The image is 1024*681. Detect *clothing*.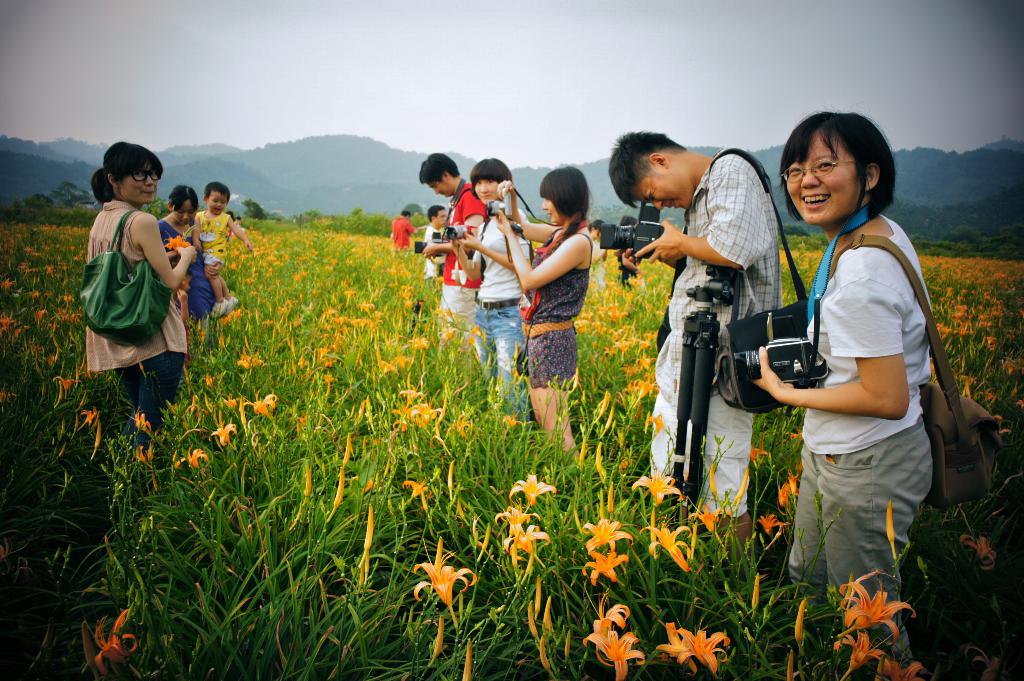
Detection: bbox=[196, 212, 229, 264].
